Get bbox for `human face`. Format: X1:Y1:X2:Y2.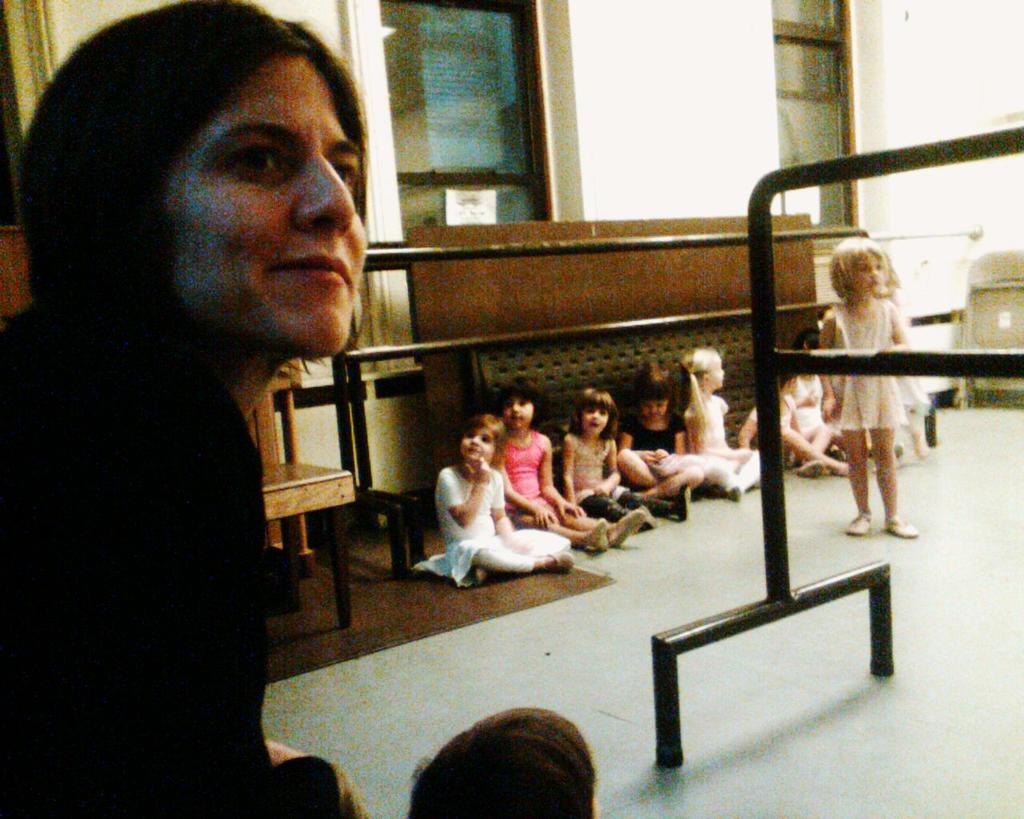
505:400:530:429.
